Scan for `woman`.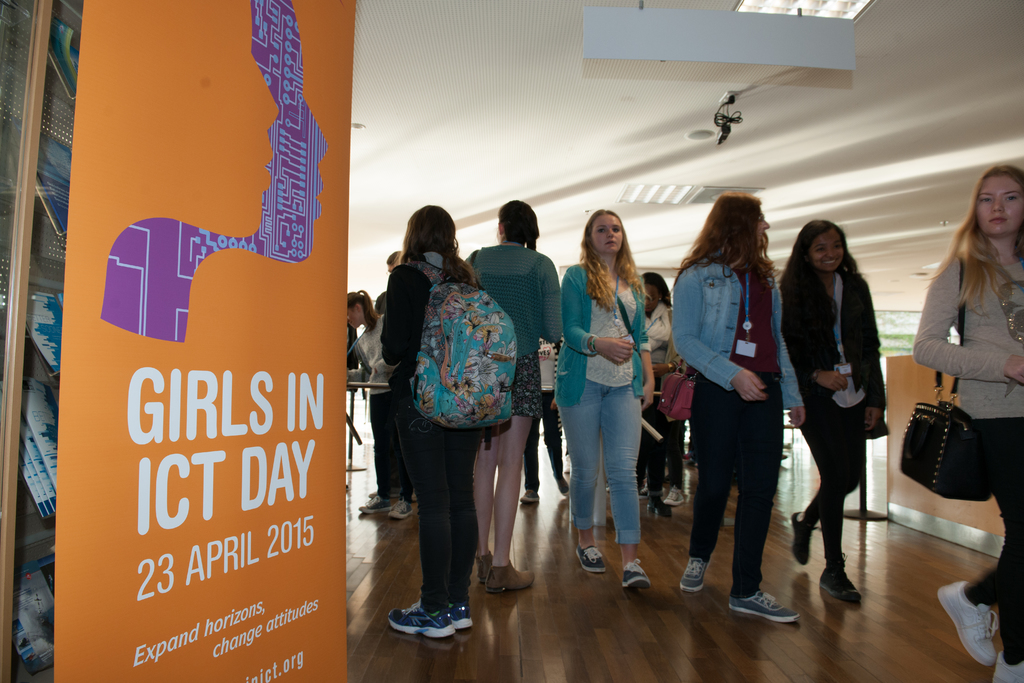
Scan result: 667/194/805/621.
